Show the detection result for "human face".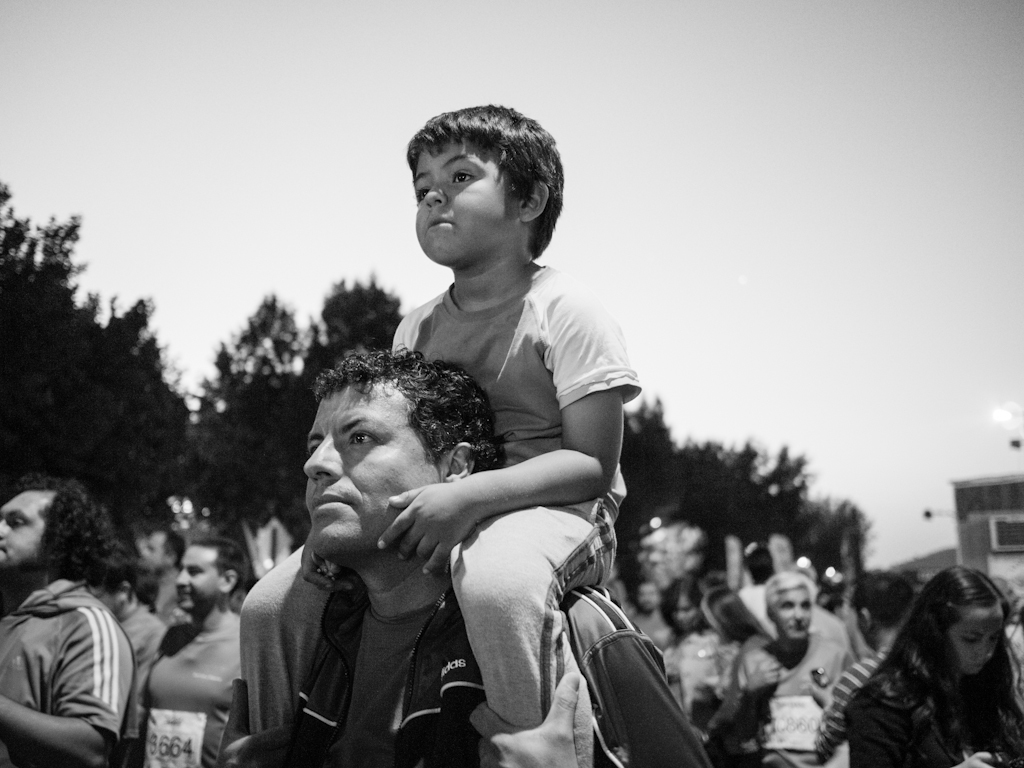
detection(175, 545, 226, 608).
